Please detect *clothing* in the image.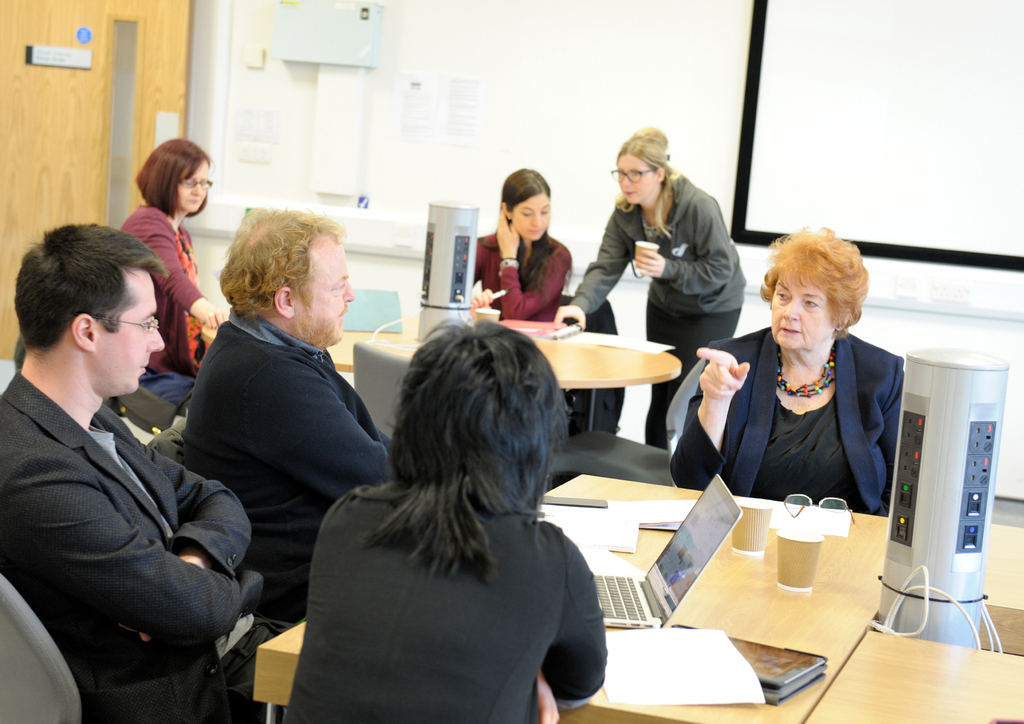
{"left": 568, "top": 177, "right": 743, "bottom": 451}.
